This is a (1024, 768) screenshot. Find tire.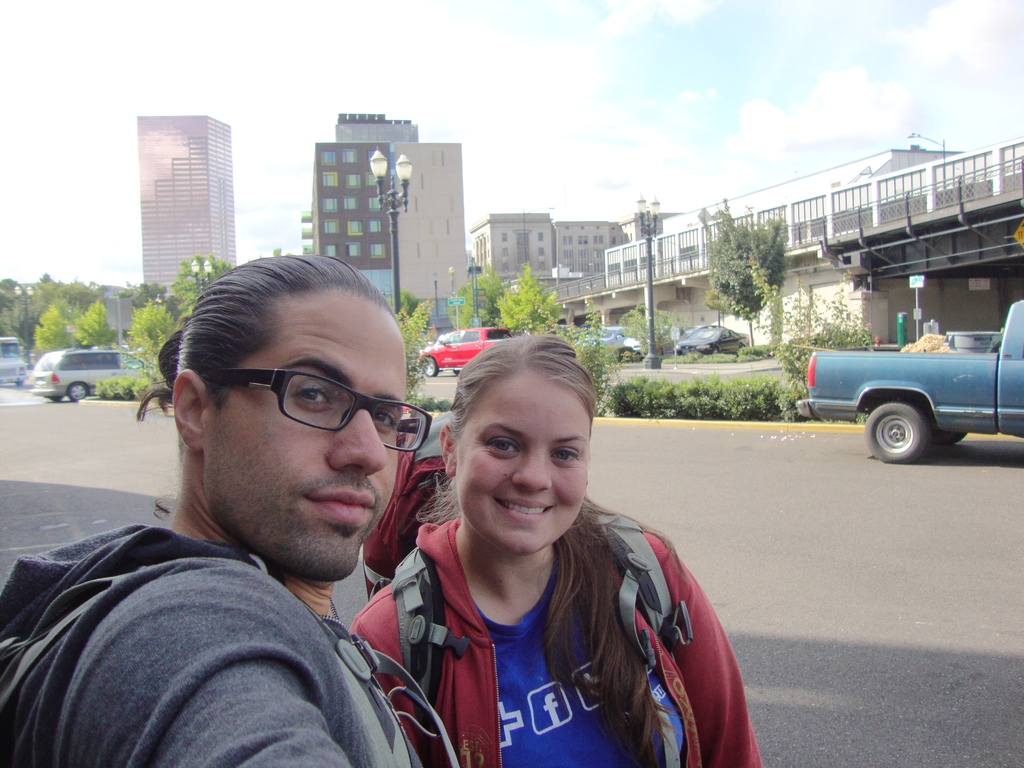
Bounding box: 935, 428, 966, 445.
